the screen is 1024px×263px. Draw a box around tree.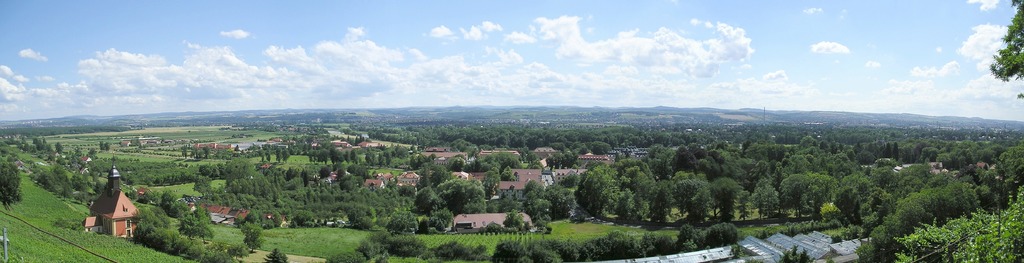
bbox=[749, 184, 792, 231].
